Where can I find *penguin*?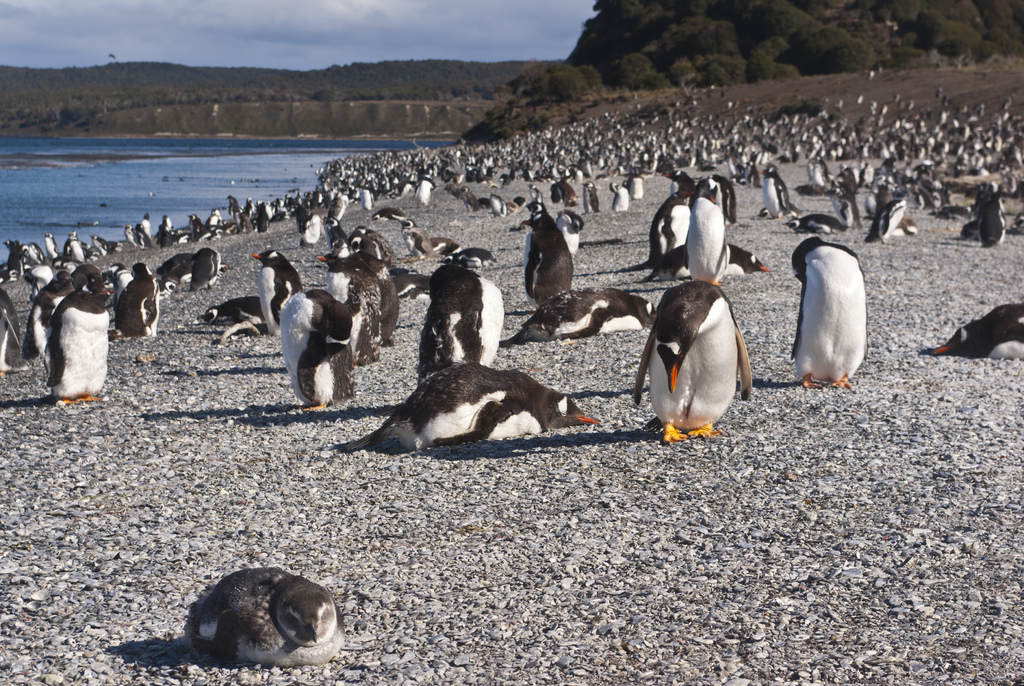
You can find it at (497,286,658,345).
